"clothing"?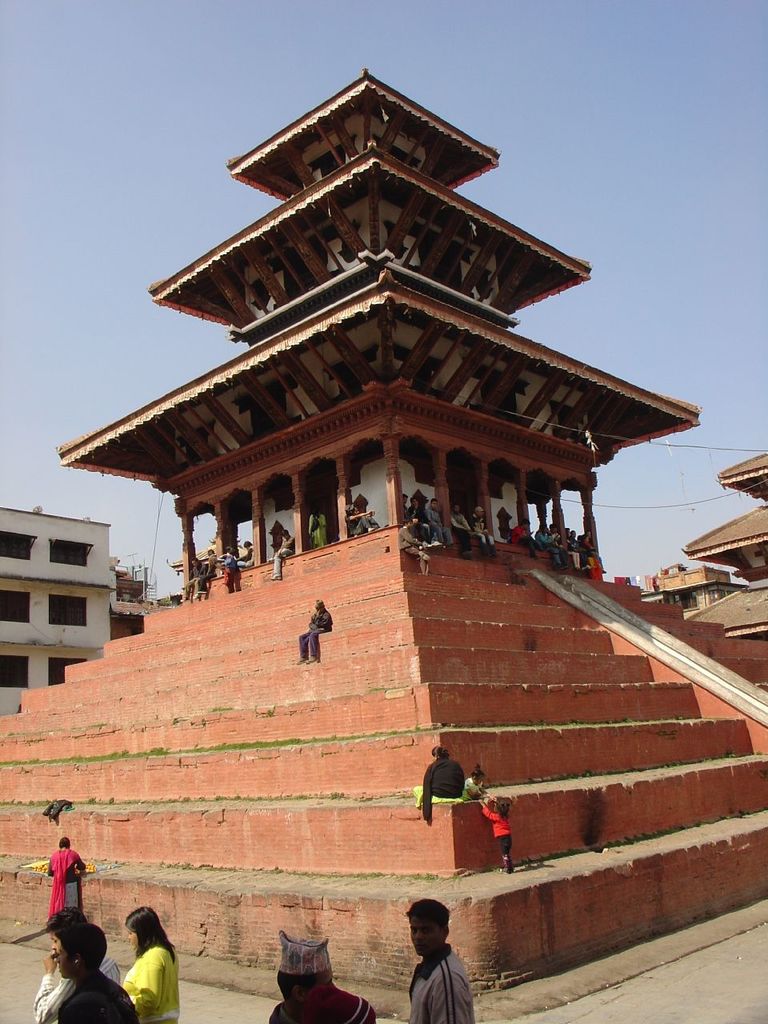
region(48, 850, 83, 914)
